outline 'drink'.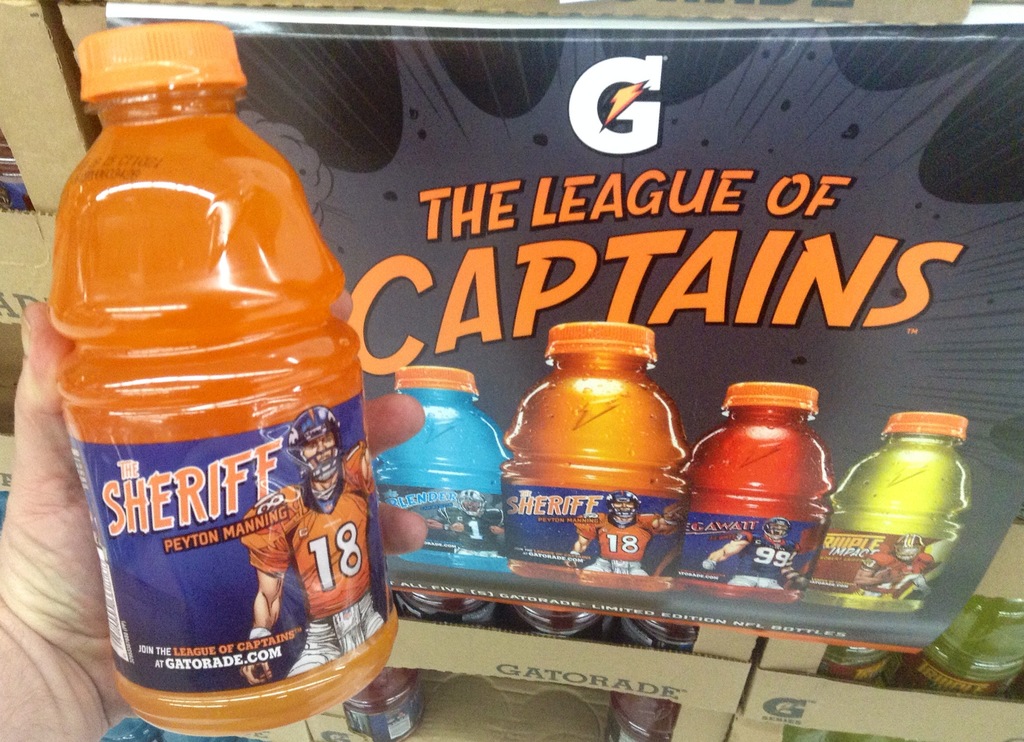
Outline: <box>400,588,505,634</box>.
